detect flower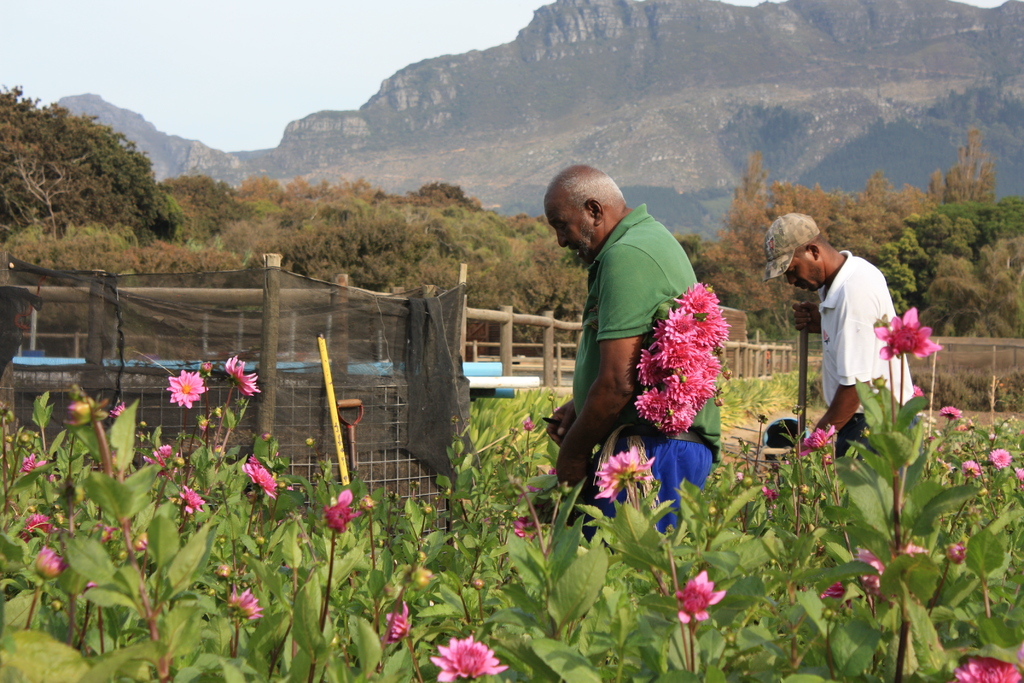
left=431, top=634, right=499, bottom=682
